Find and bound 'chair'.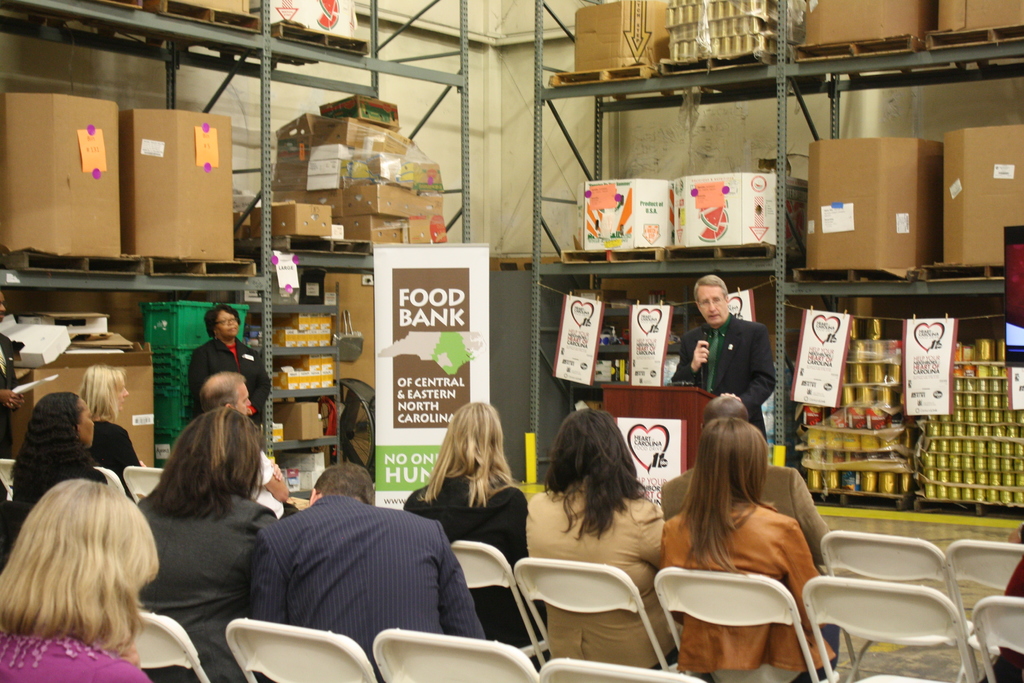
Bound: [left=374, top=629, right=538, bottom=682].
